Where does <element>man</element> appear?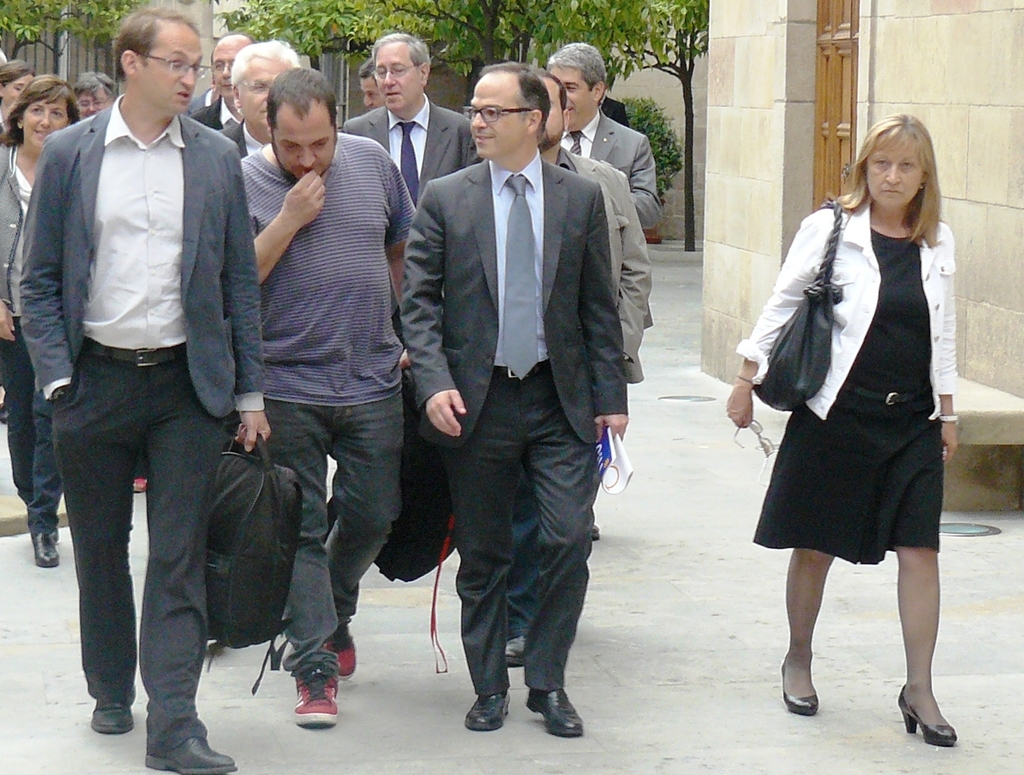
Appears at <bbox>395, 61, 636, 740</bbox>.
